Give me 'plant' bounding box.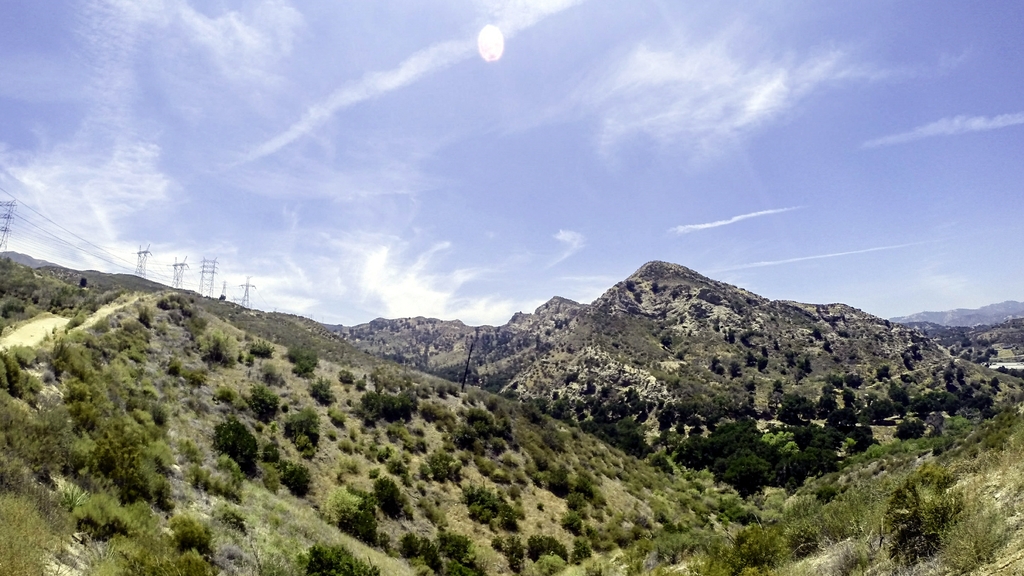
bbox=(420, 453, 454, 481).
